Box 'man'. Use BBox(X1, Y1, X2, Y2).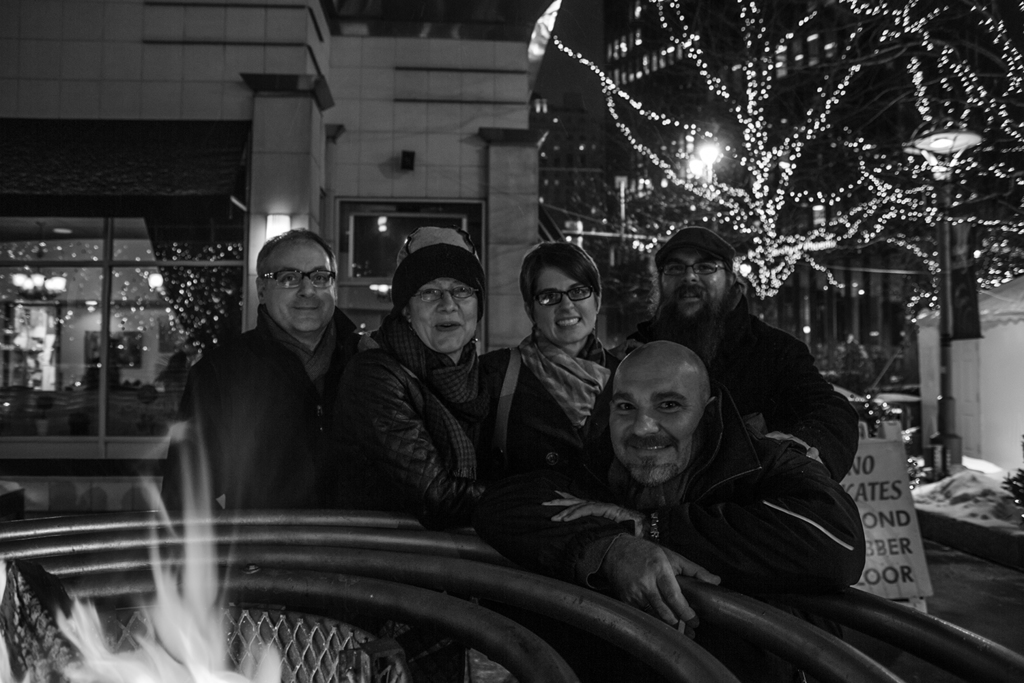
BBox(156, 232, 386, 548).
